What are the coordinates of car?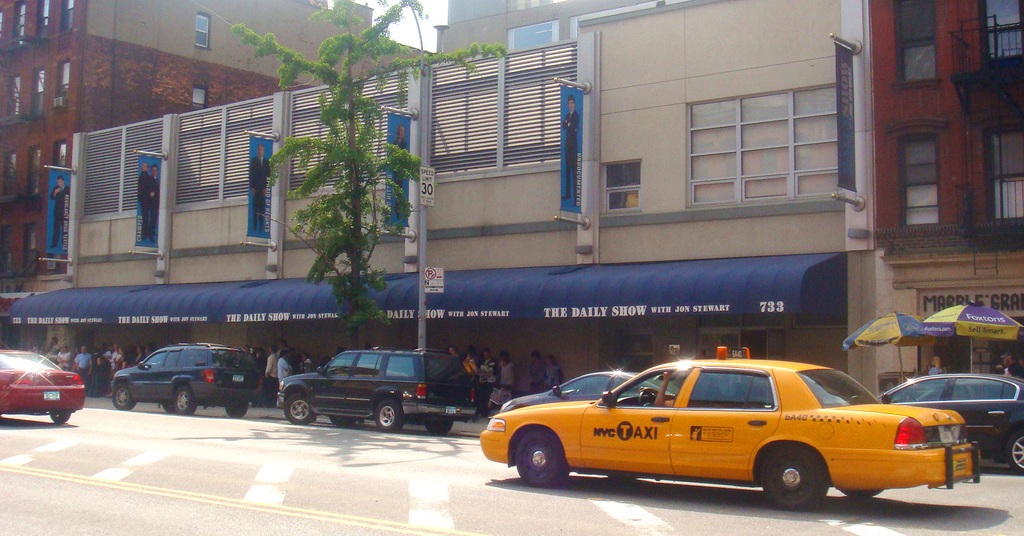
left=0, top=351, right=86, bottom=427.
